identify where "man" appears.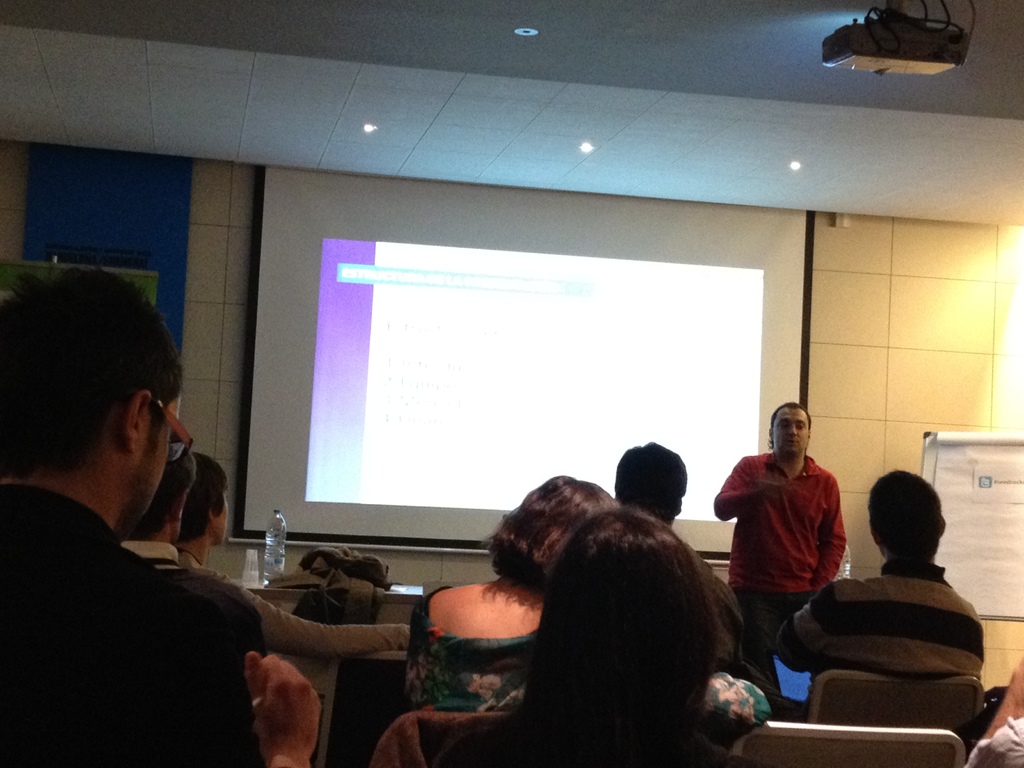
Appears at (0,255,271,767).
